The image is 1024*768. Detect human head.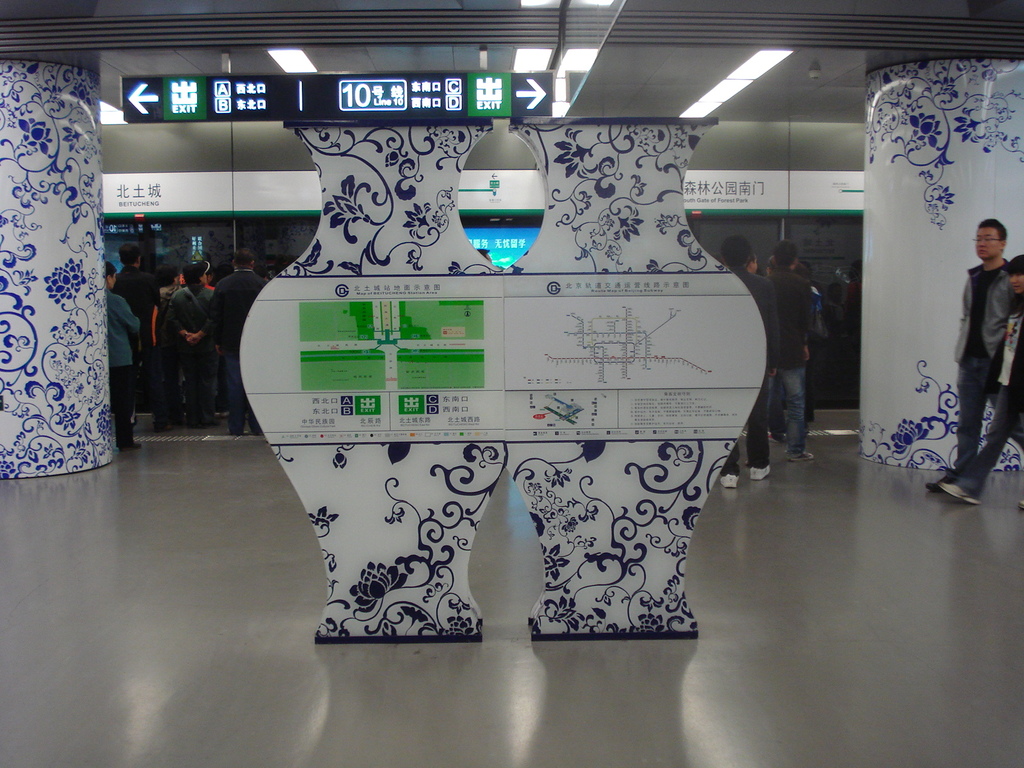
Detection: region(715, 236, 753, 271).
